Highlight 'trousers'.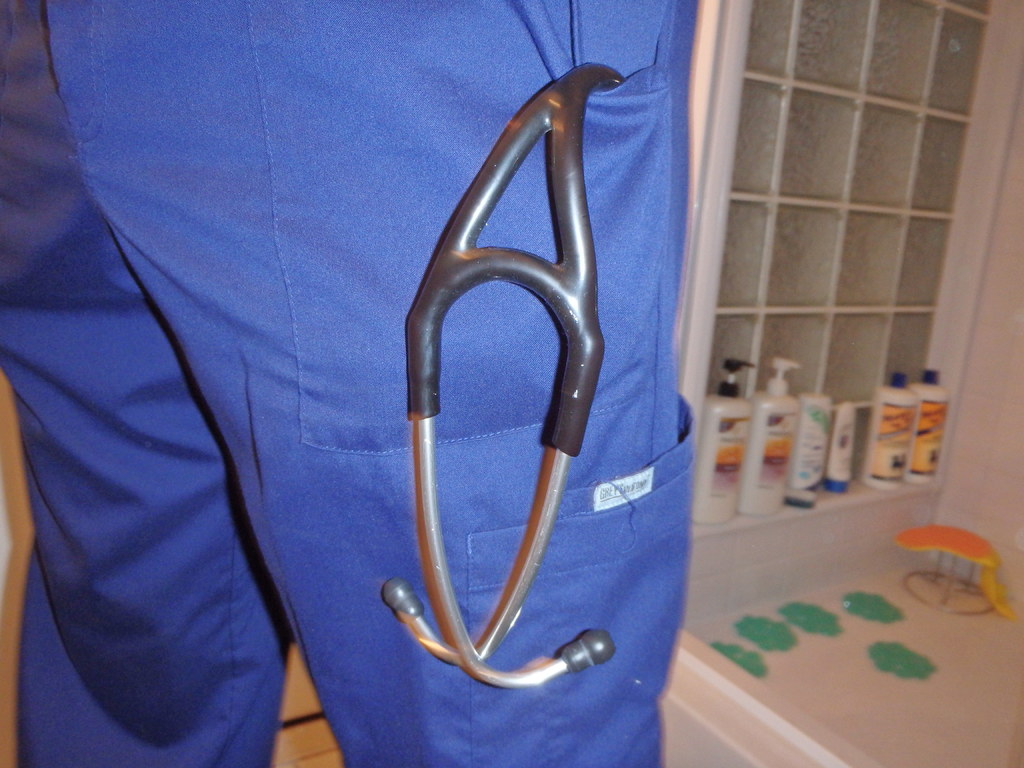
Highlighted region: [68, 61, 711, 767].
